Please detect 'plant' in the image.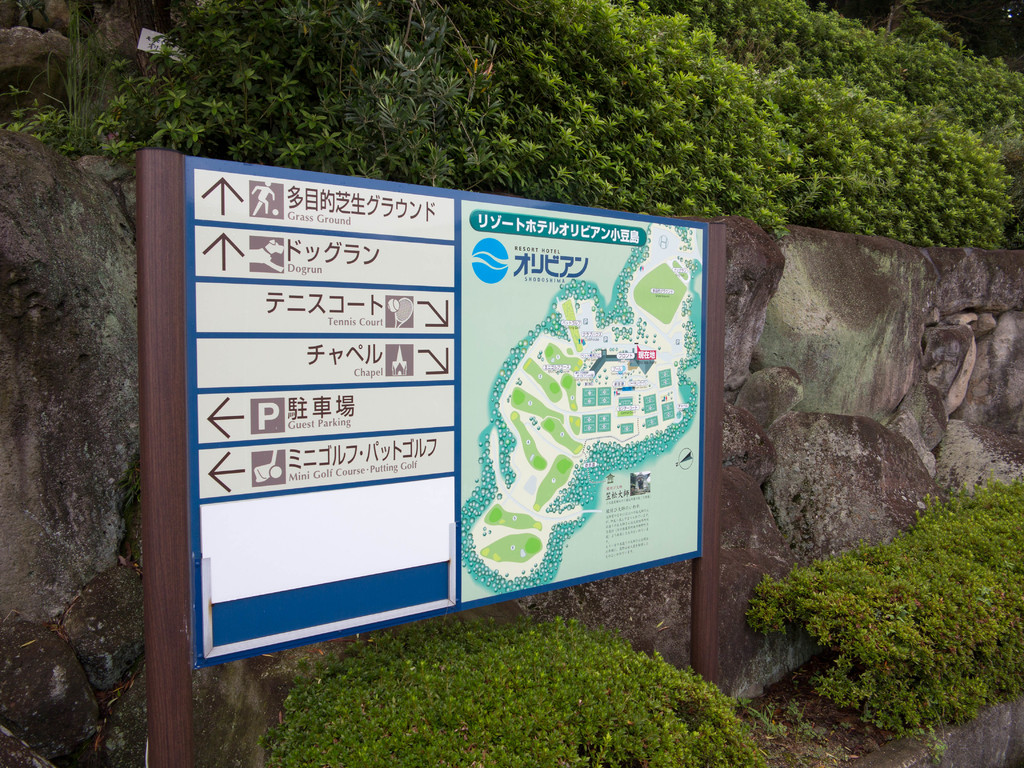
crop(742, 702, 789, 743).
